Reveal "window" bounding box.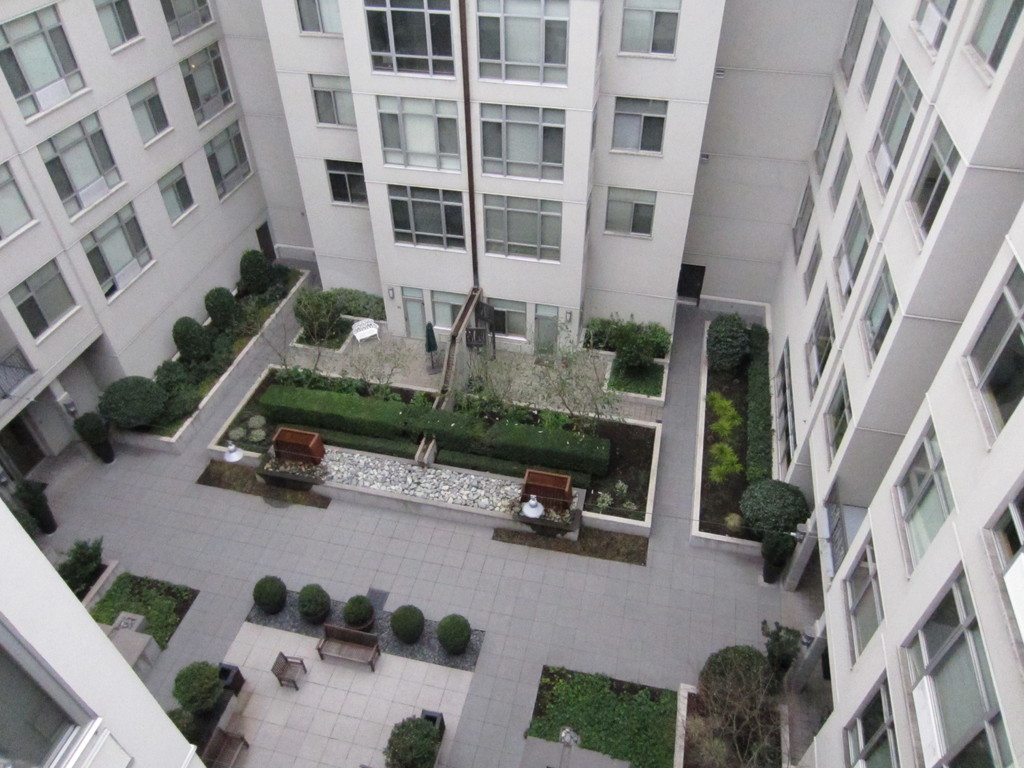
Revealed: 0, 0, 97, 126.
